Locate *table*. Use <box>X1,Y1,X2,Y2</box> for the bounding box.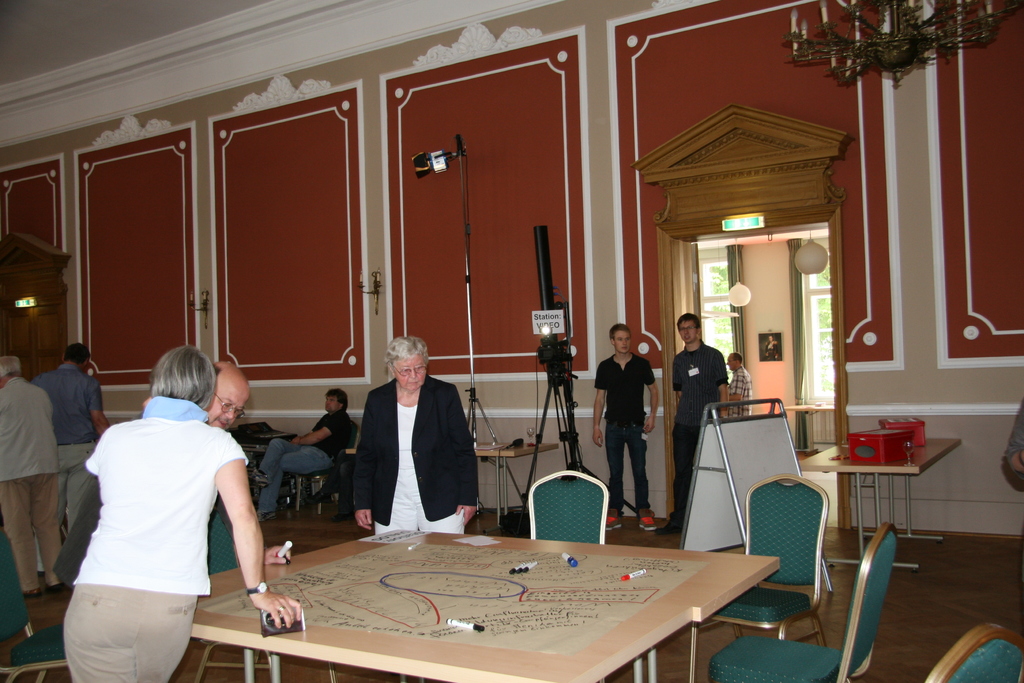
<box>182,513,808,678</box>.
